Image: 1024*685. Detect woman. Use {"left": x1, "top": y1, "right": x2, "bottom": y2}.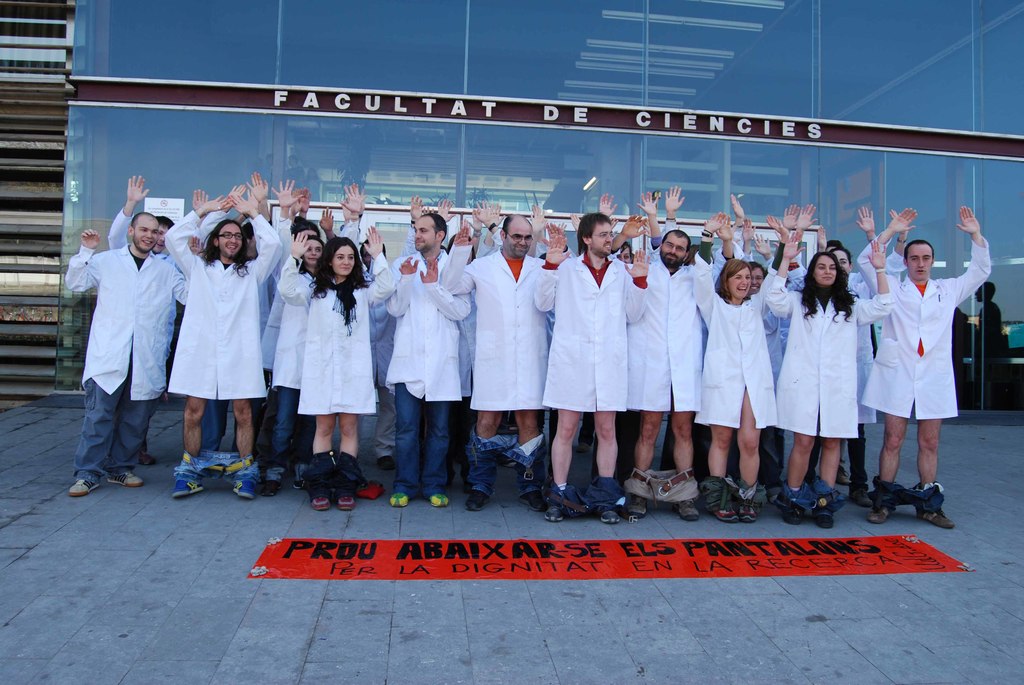
{"left": 793, "top": 242, "right": 879, "bottom": 503}.
